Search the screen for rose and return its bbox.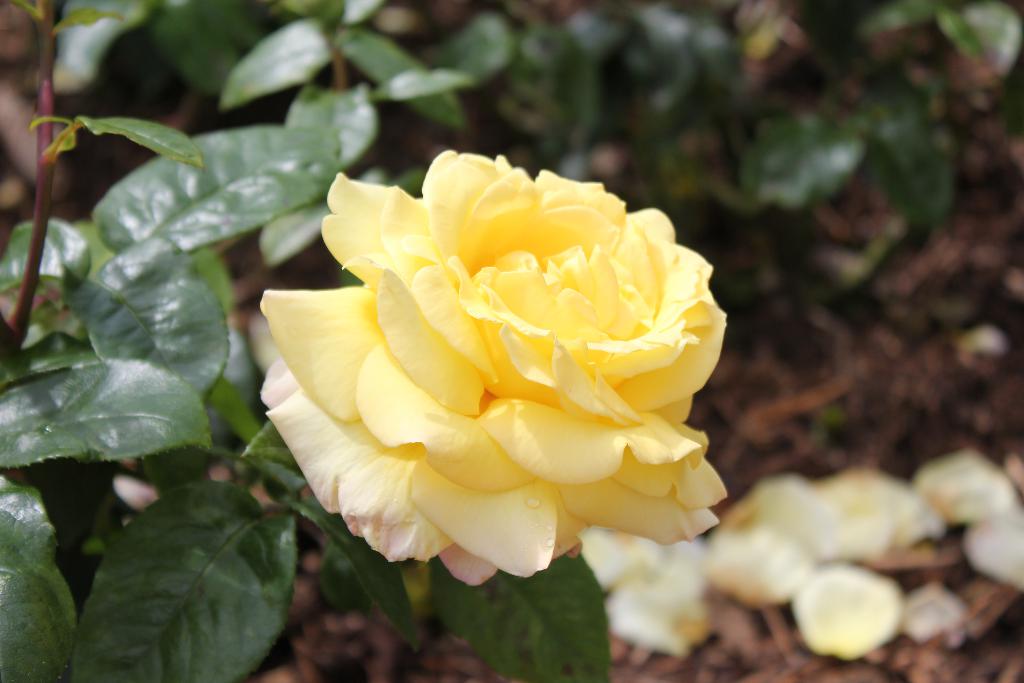
Found: Rect(255, 146, 729, 588).
